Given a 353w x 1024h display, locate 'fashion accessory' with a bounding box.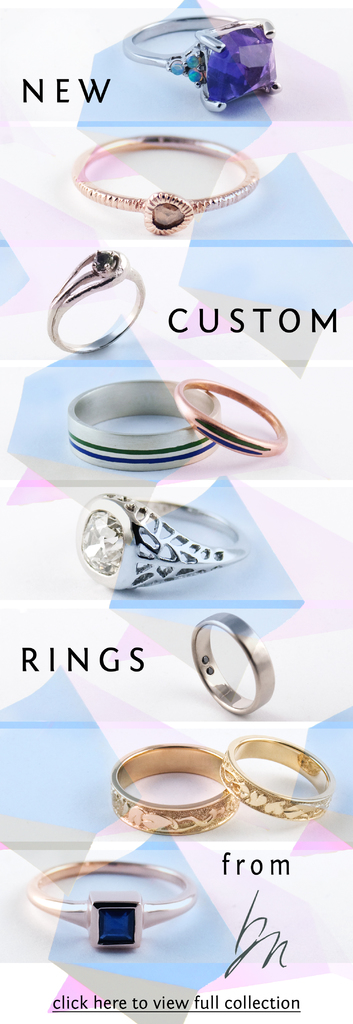
Located: rect(47, 248, 147, 360).
